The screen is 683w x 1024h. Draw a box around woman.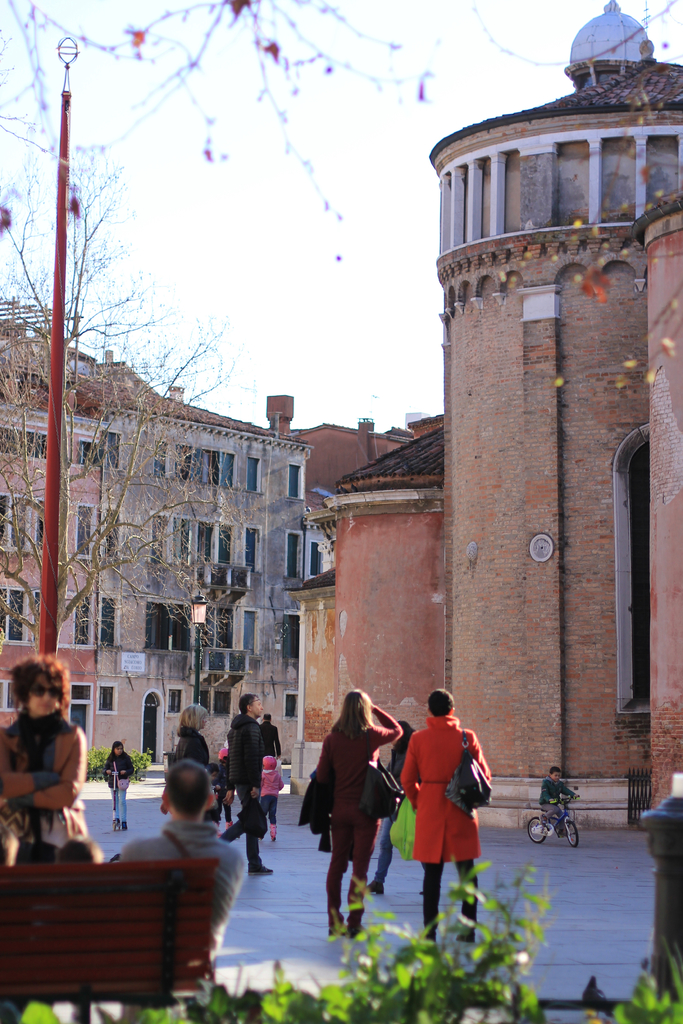
(381,719,422,861).
